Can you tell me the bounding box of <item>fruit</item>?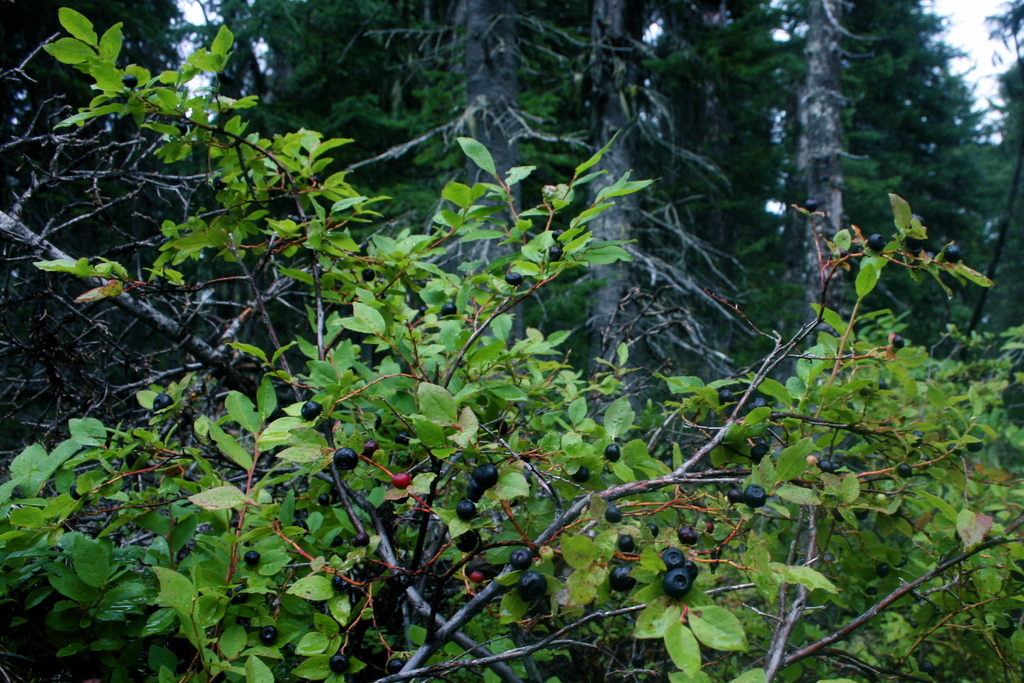
618/530/634/552.
